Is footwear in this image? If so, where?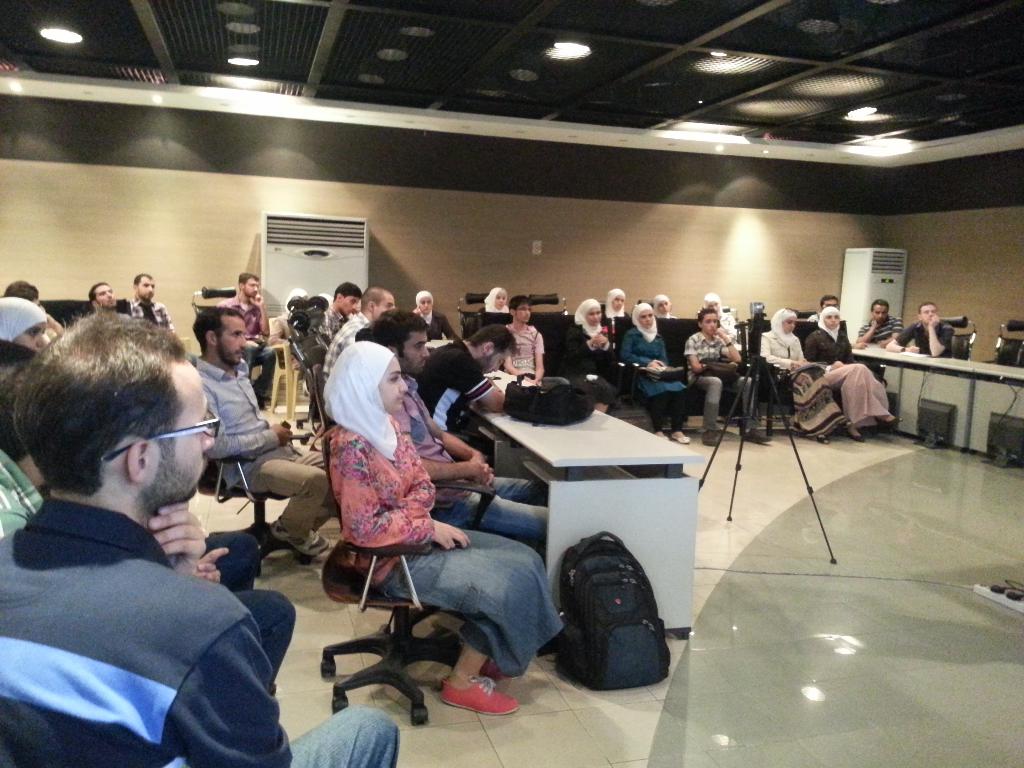
Yes, at box=[671, 436, 689, 442].
